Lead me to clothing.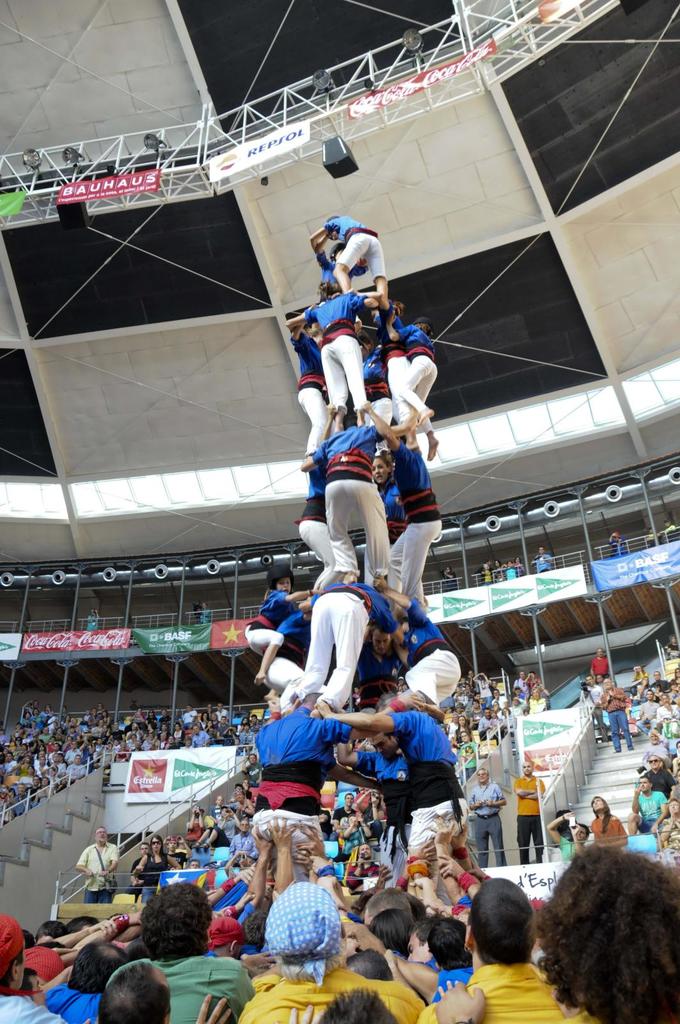
Lead to 601 682 638 751.
